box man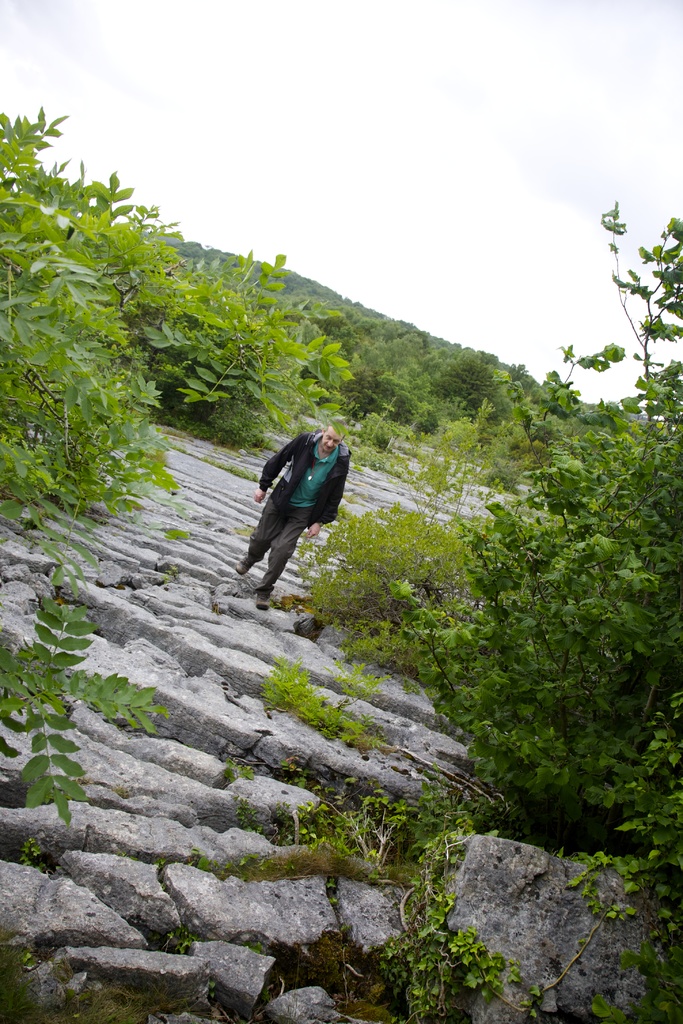
232, 418, 358, 615
